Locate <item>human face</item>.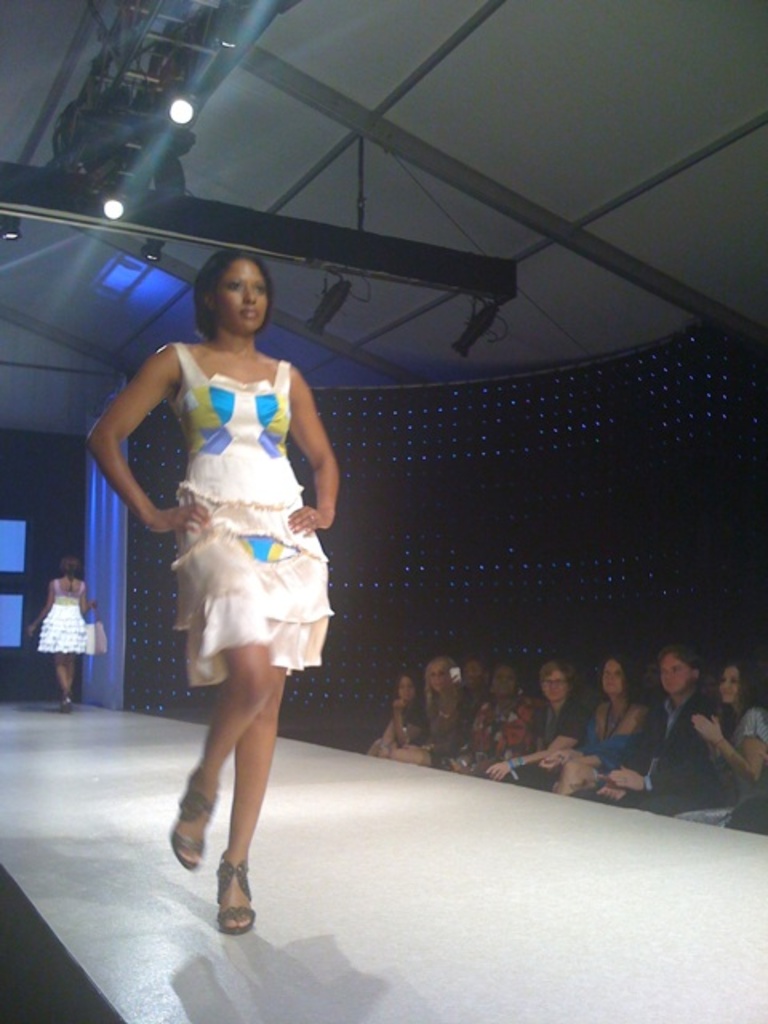
Bounding box: x1=662, y1=653, x2=682, y2=688.
